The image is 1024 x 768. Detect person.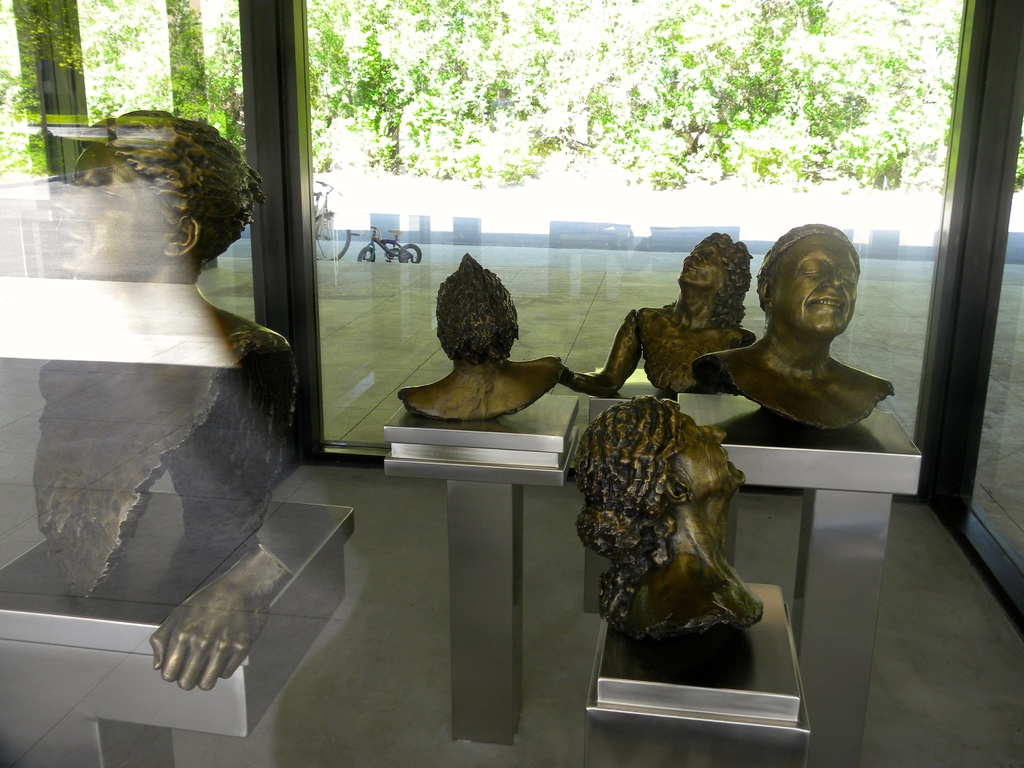
Detection: 413:256:553:428.
